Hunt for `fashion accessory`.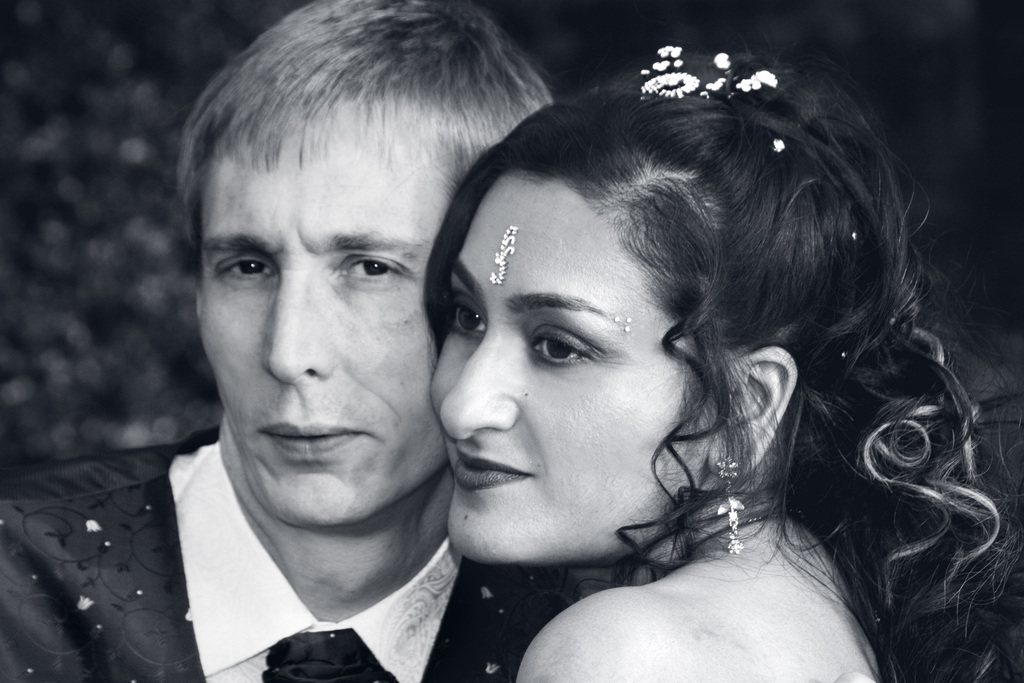
Hunted down at l=713, t=456, r=748, b=554.
